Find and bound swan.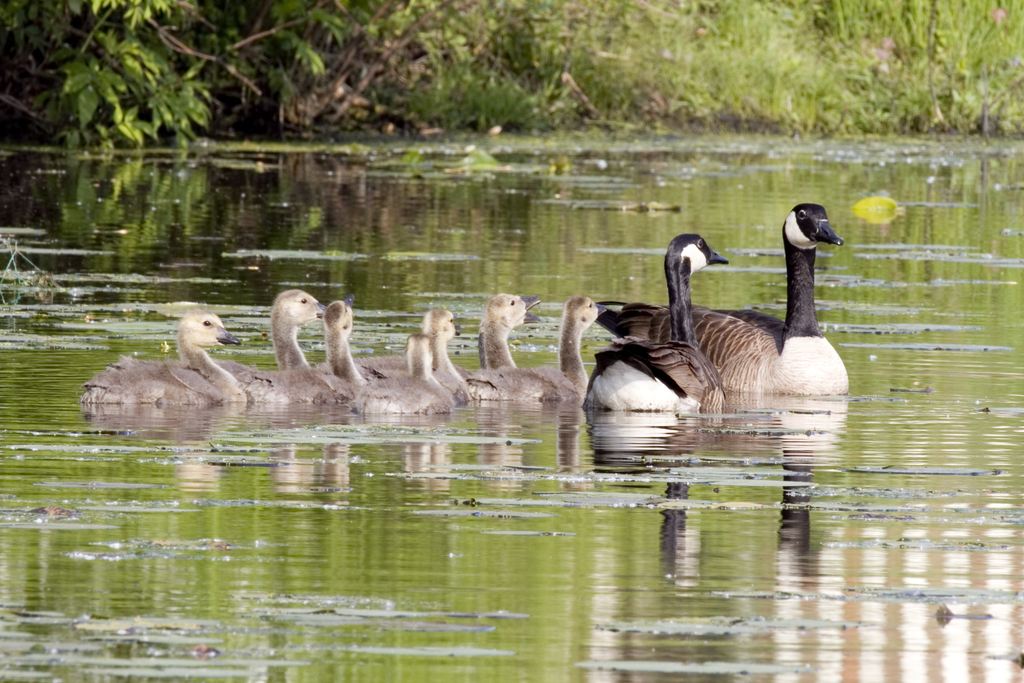
Bound: BBox(289, 286, 364, 409).
